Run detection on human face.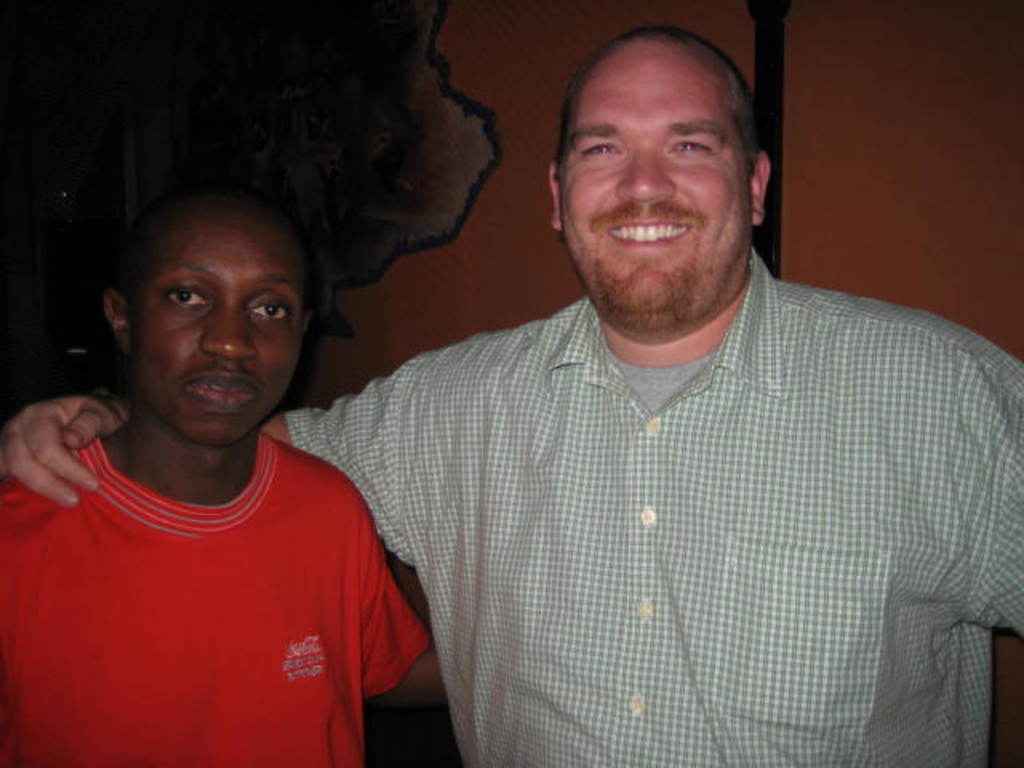
Result: select_region(131, 216, 306, 448).
